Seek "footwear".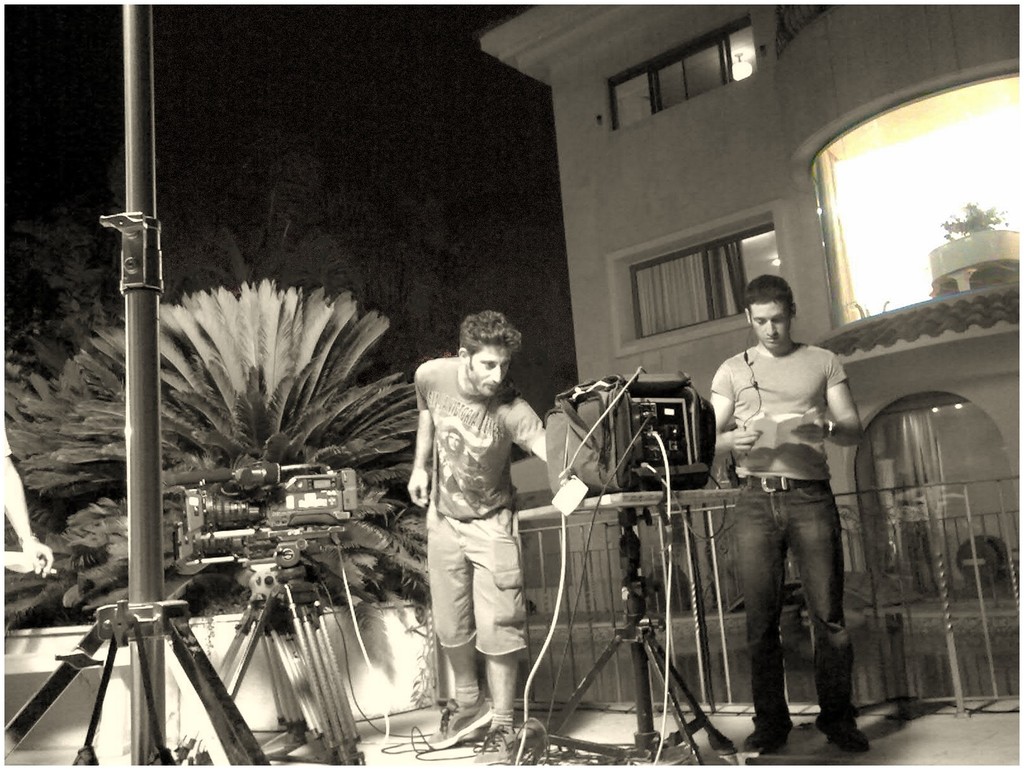
{"left": 425, "top": 694, "right": 492, "bottom": 755}.
